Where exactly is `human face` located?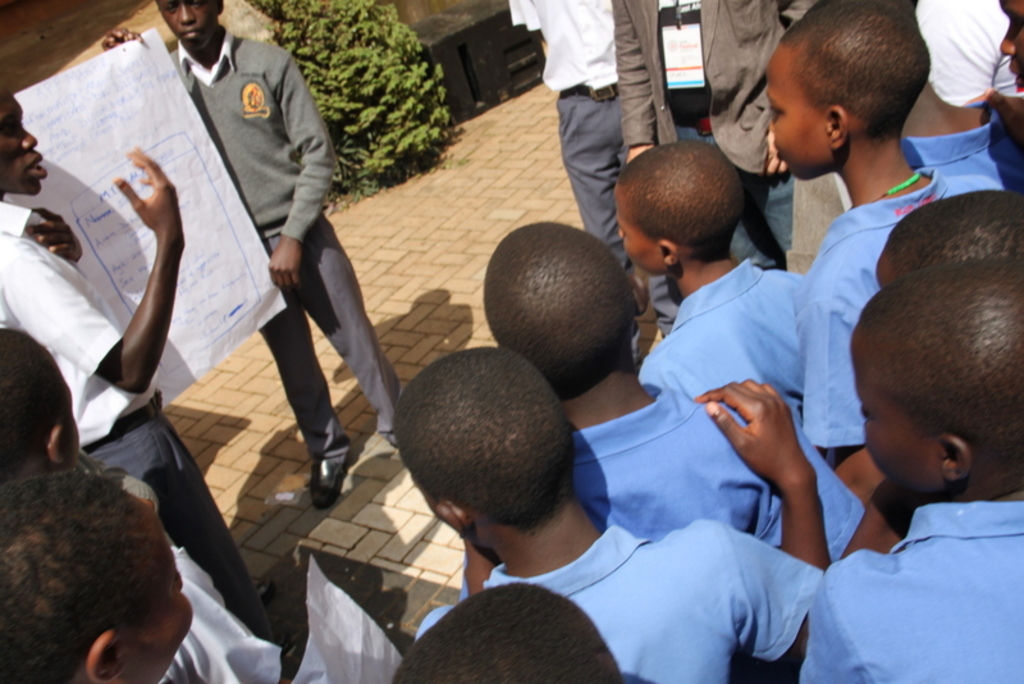
Its bounding box is (left=0, top=88, right=51, bottom=197).
